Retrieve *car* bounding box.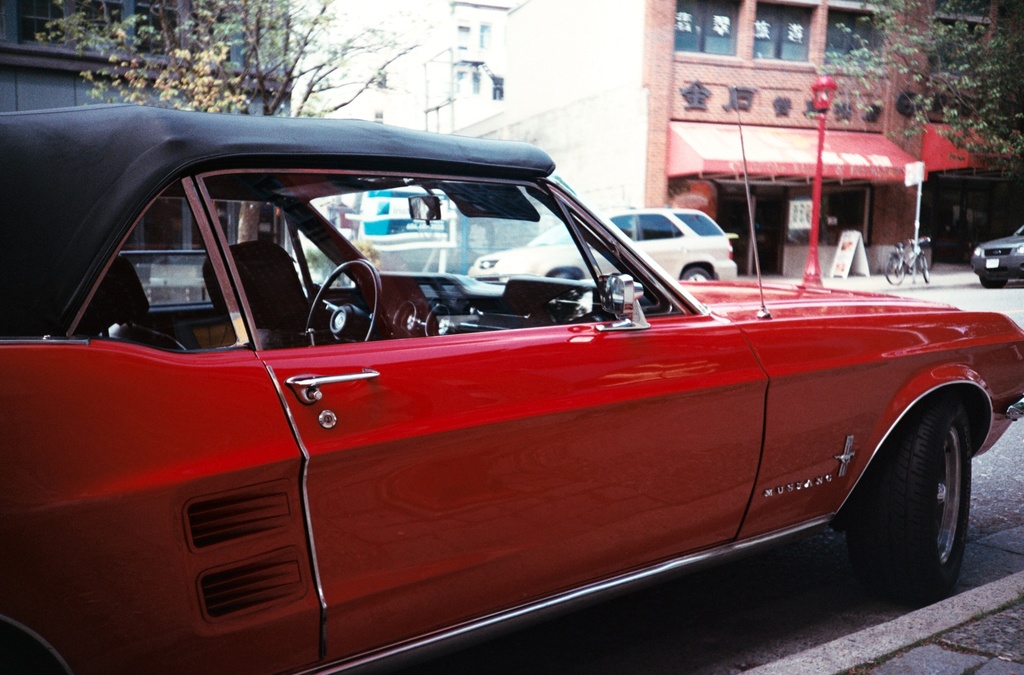
Bounding box: (970,219,1023,286).
